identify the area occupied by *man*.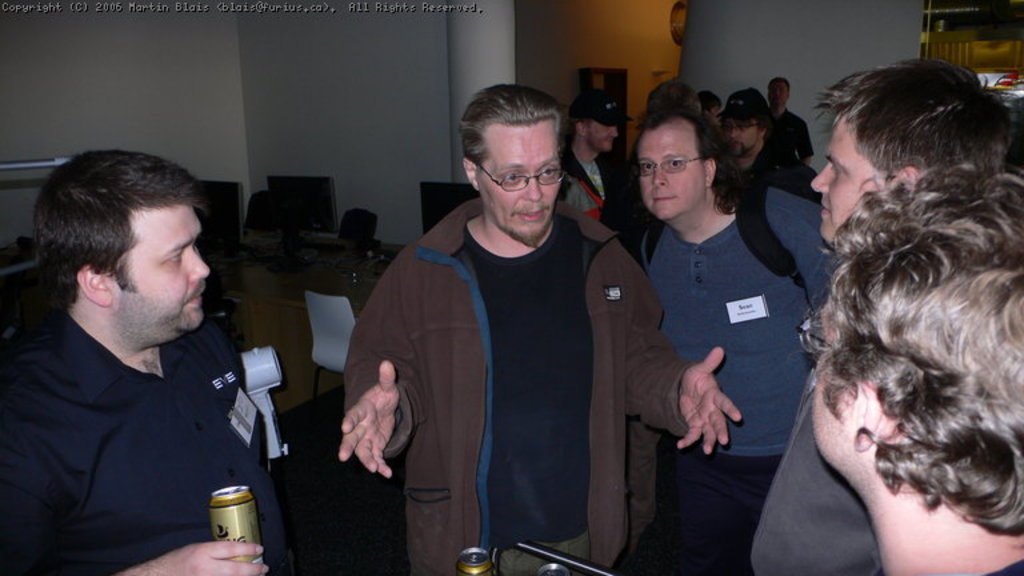
Area: 4, 140, 285, 568.
